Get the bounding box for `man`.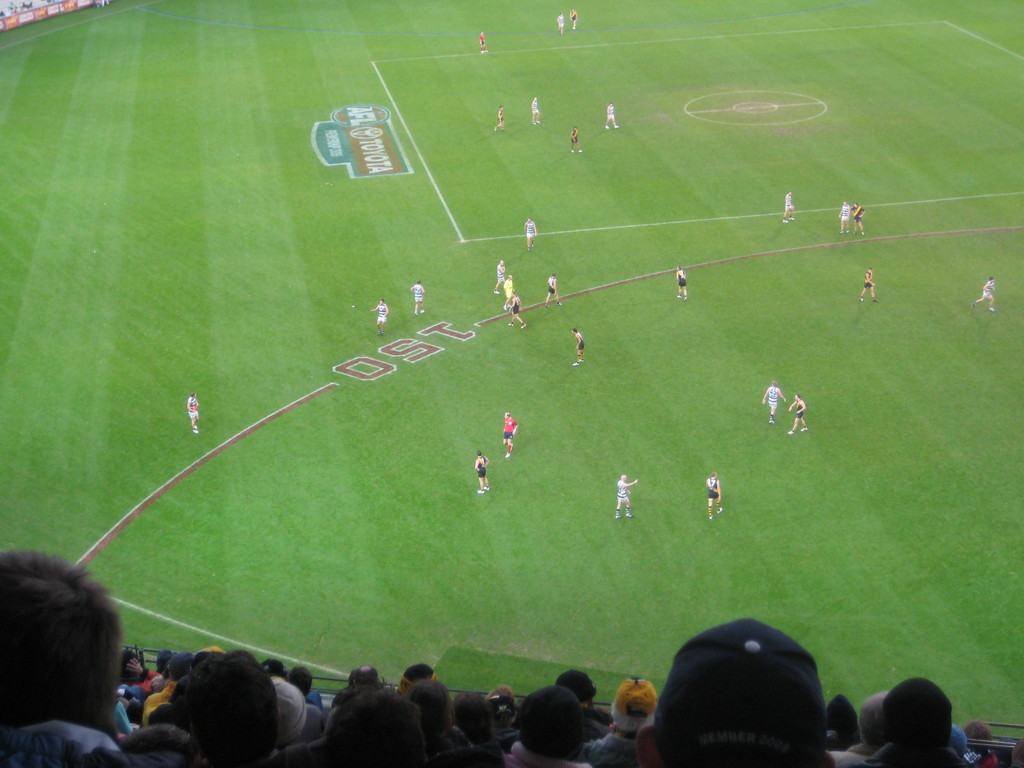
<bbox>573, 328, 587, 365</bbox>.
